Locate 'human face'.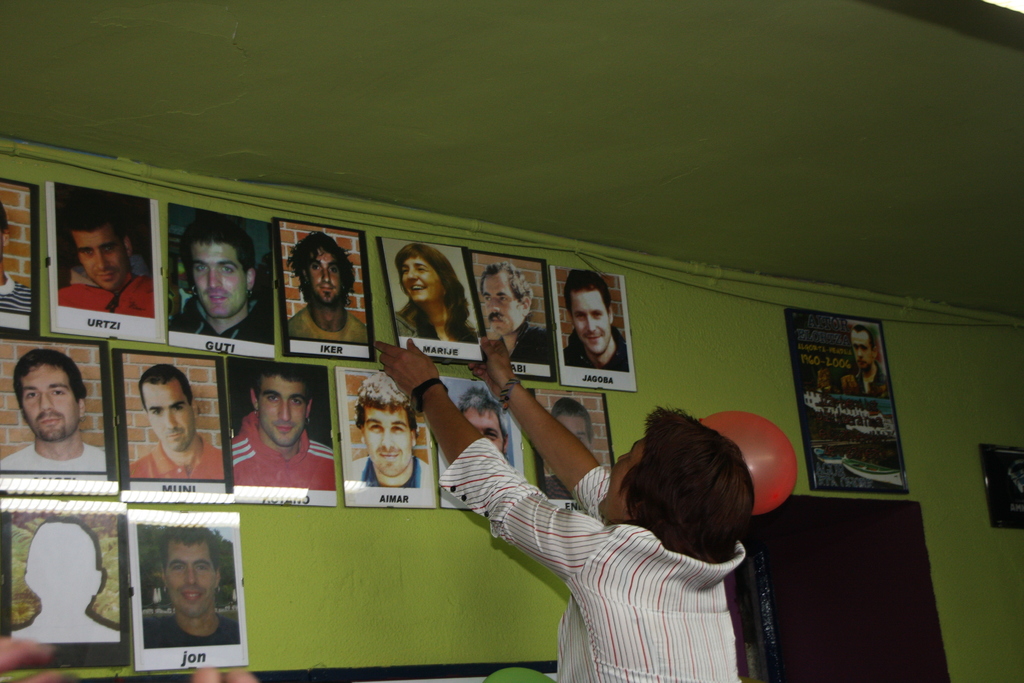
Bounding box: bbox=(568, 290, 611, 352).
